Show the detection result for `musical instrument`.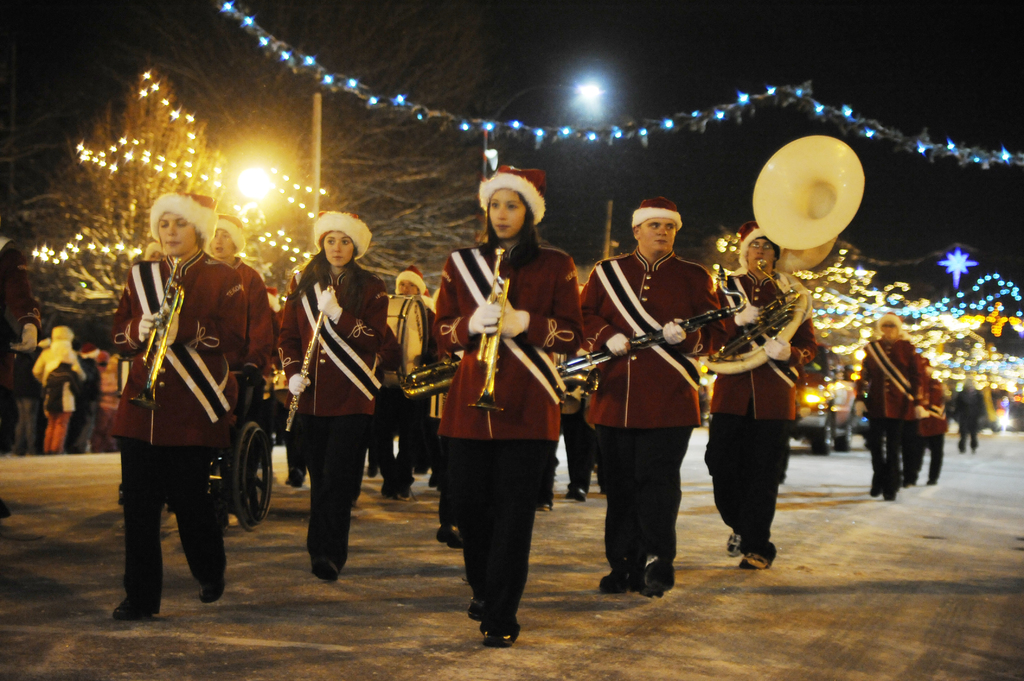
box(400, 347, 467, 403).
